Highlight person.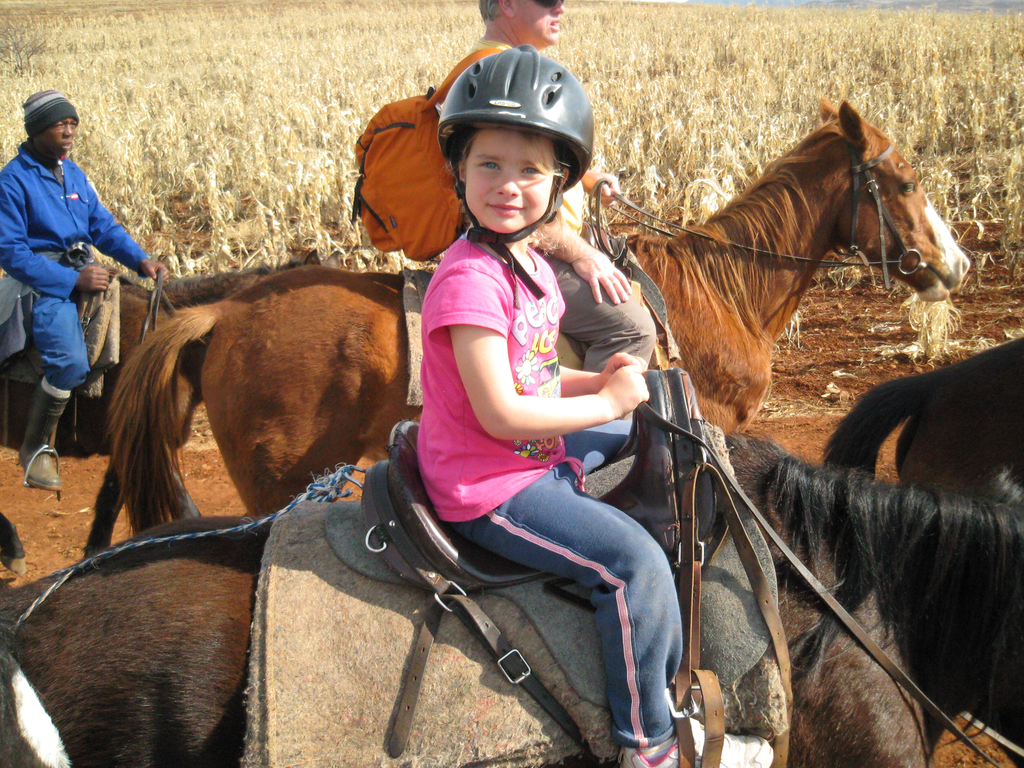
Highlighted region: (411, 41, 778, 767).
